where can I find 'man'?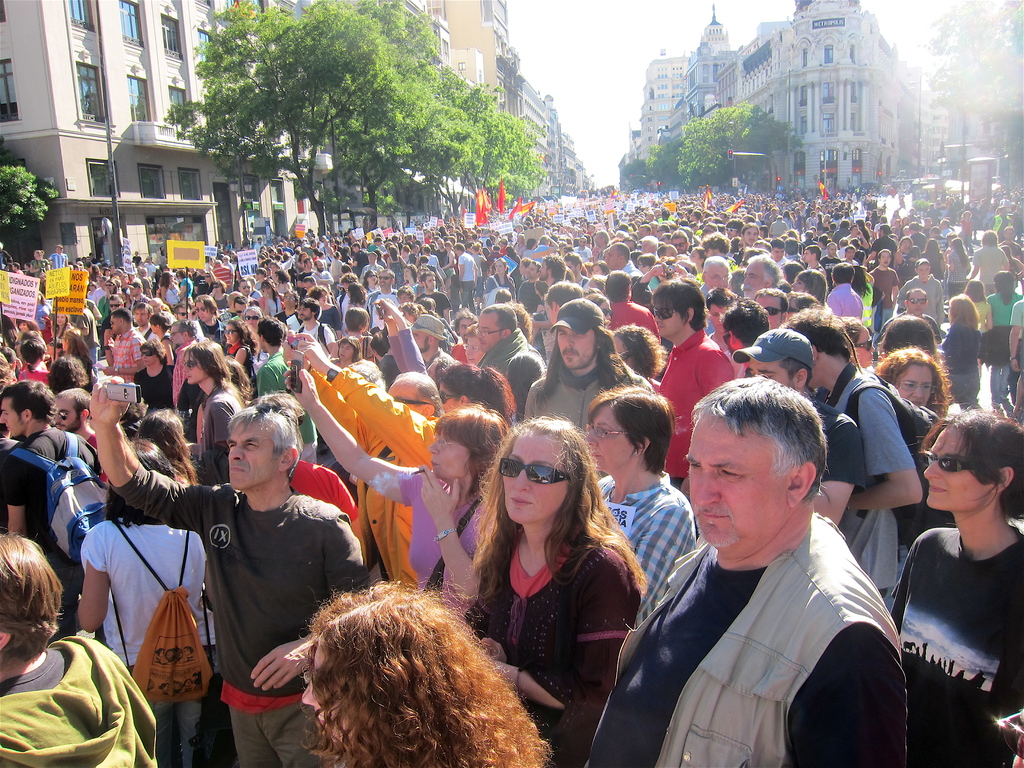
You can find it at (left=474, top=302, right=550, bottom=405).
